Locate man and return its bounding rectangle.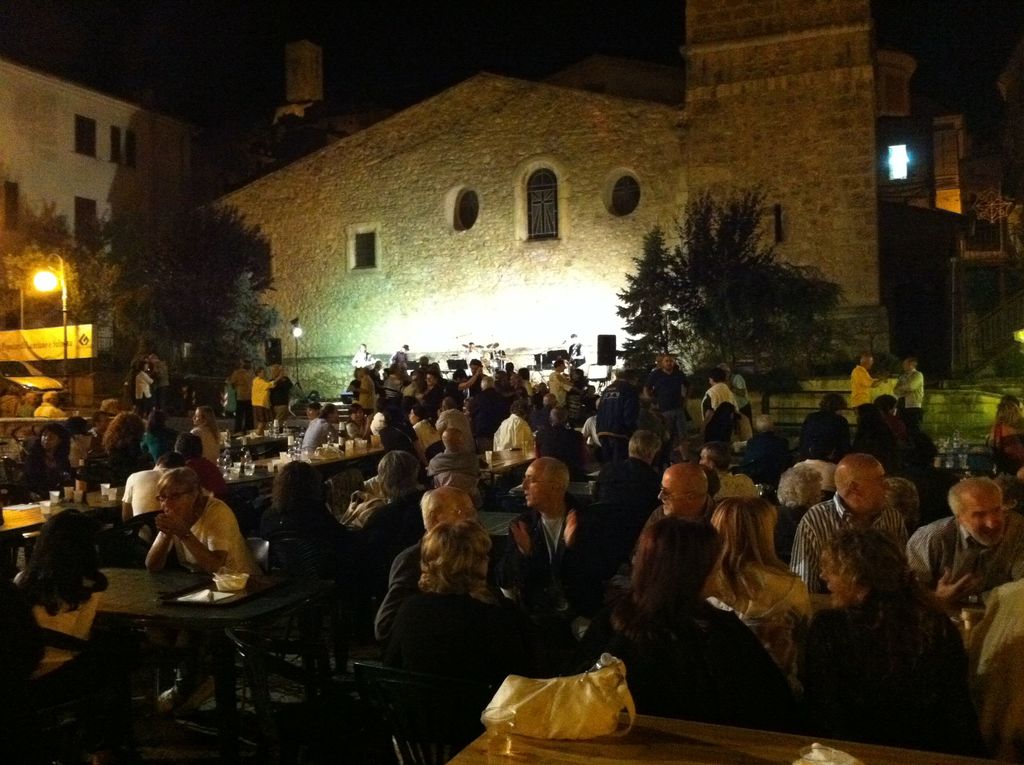
(x1=785, y1=453, x2=901, y2=593).
